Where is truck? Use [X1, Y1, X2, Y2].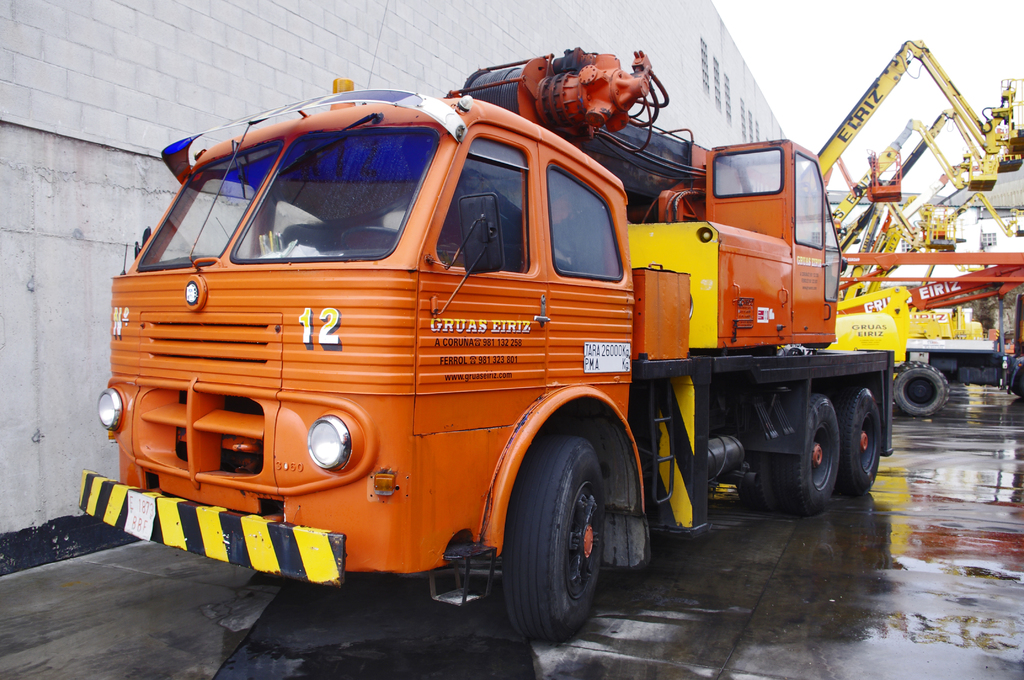
[893, 293, 1023, 420].
